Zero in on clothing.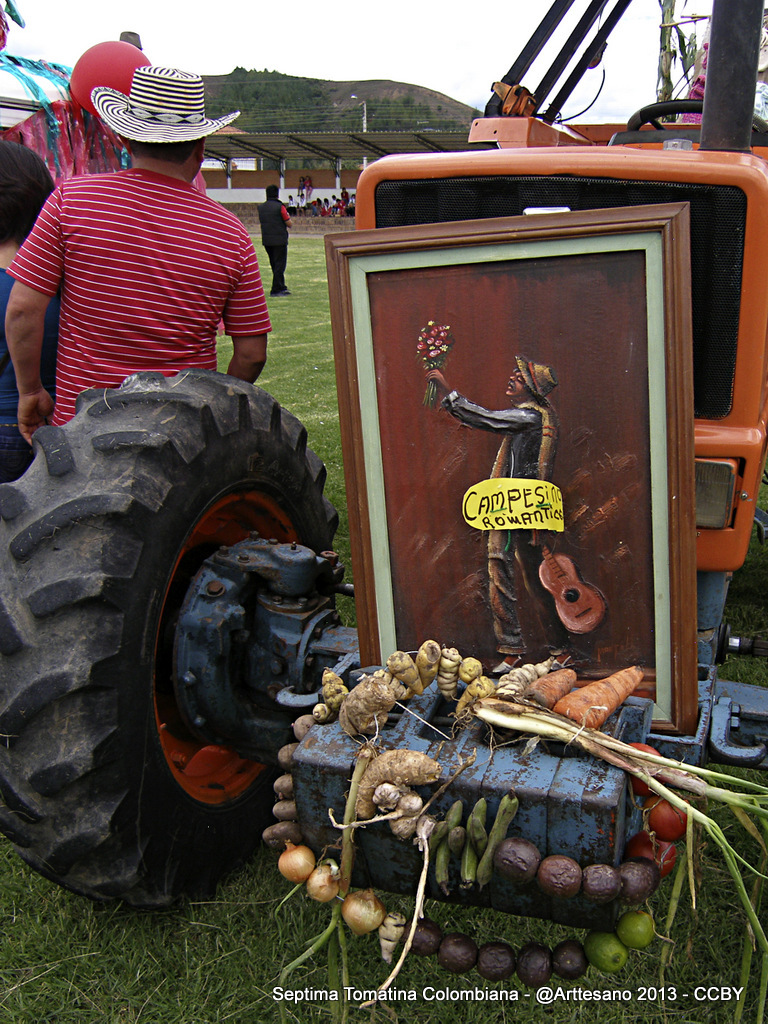
Zeroed in: crop(440, 388, 557, 656).
